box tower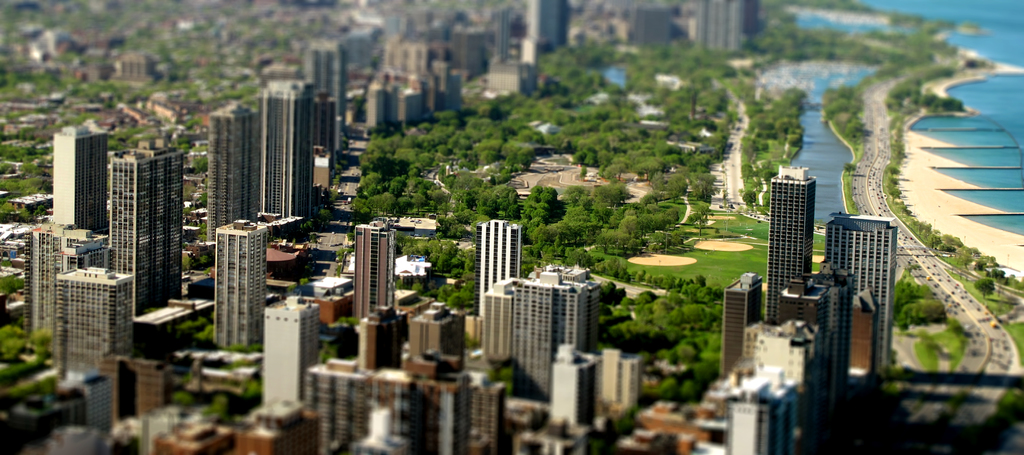
pyautogui.locateOnScreen(316, 87, 336, 162)
